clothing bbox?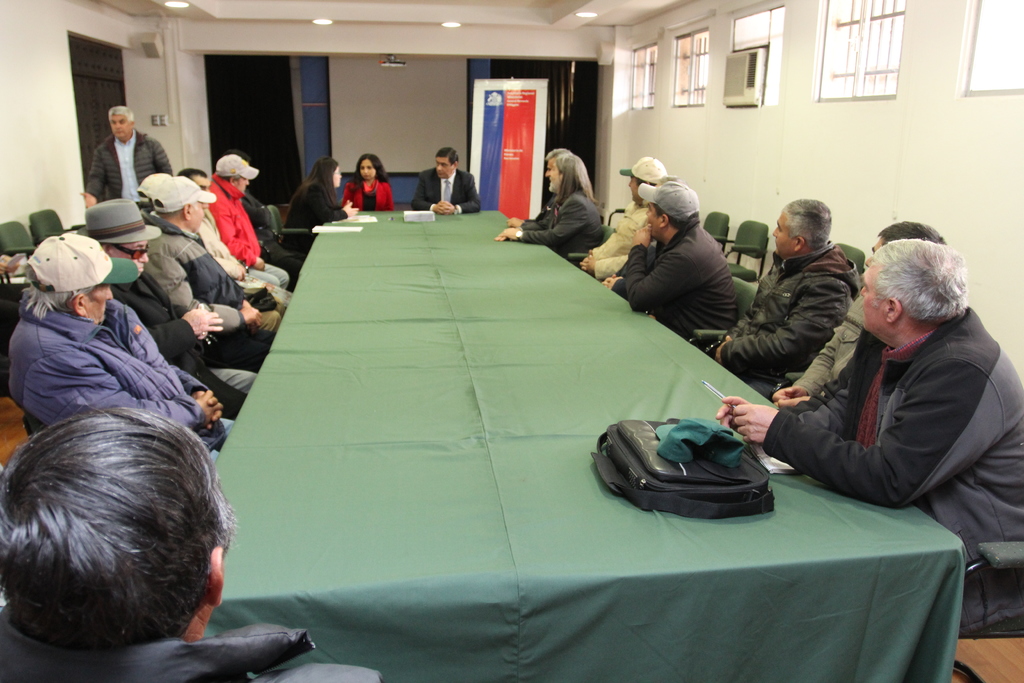
select_region(156, 228, 281, 315)
